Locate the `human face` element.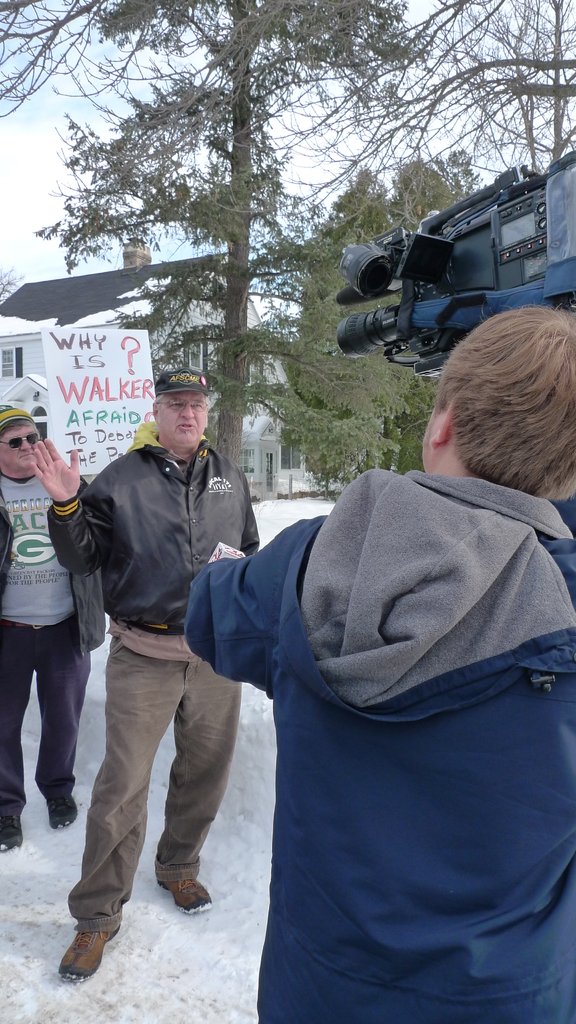
Element bbox: 158/389/207/447.
